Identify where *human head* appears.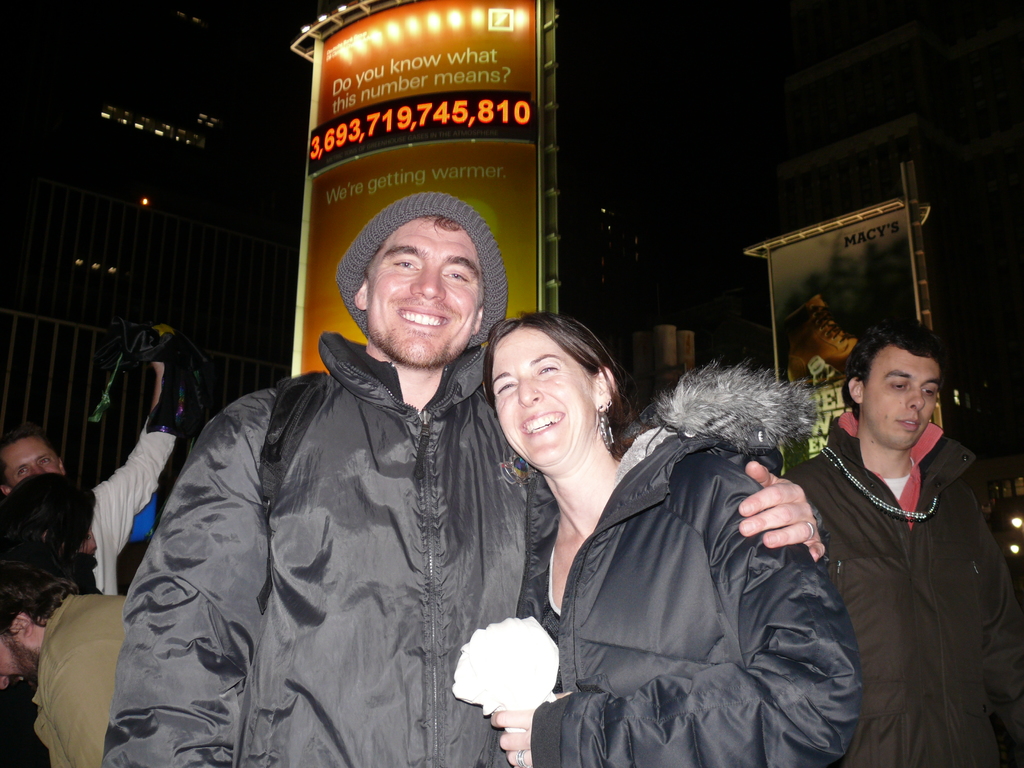
Appears at locate(0, 549, 64, 689).
